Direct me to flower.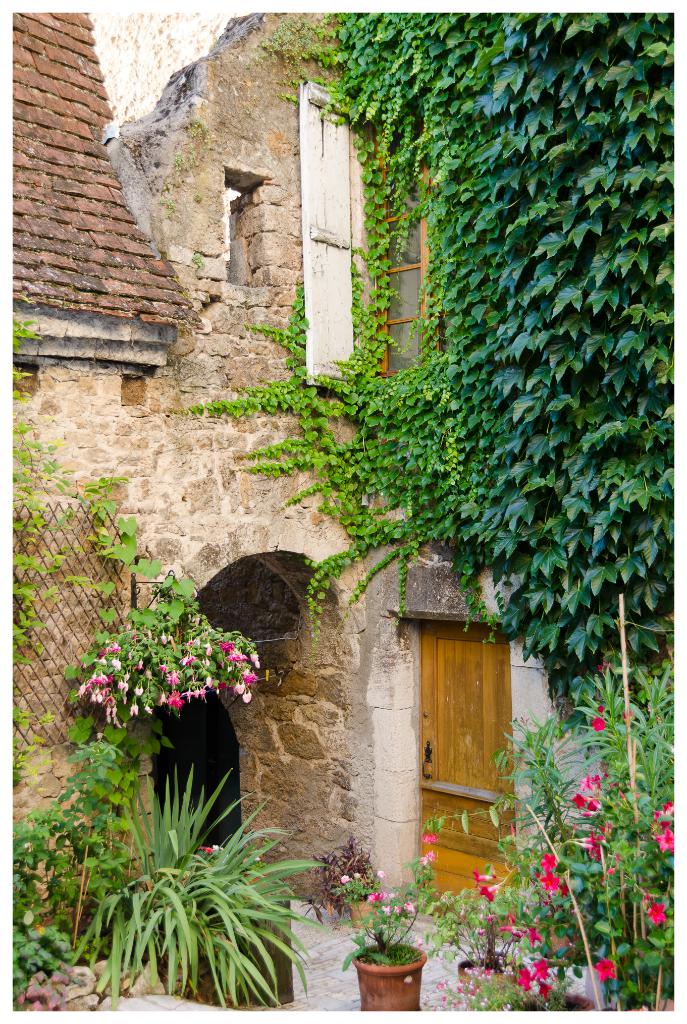
Direction: <box>540,850,557,870</box>.
